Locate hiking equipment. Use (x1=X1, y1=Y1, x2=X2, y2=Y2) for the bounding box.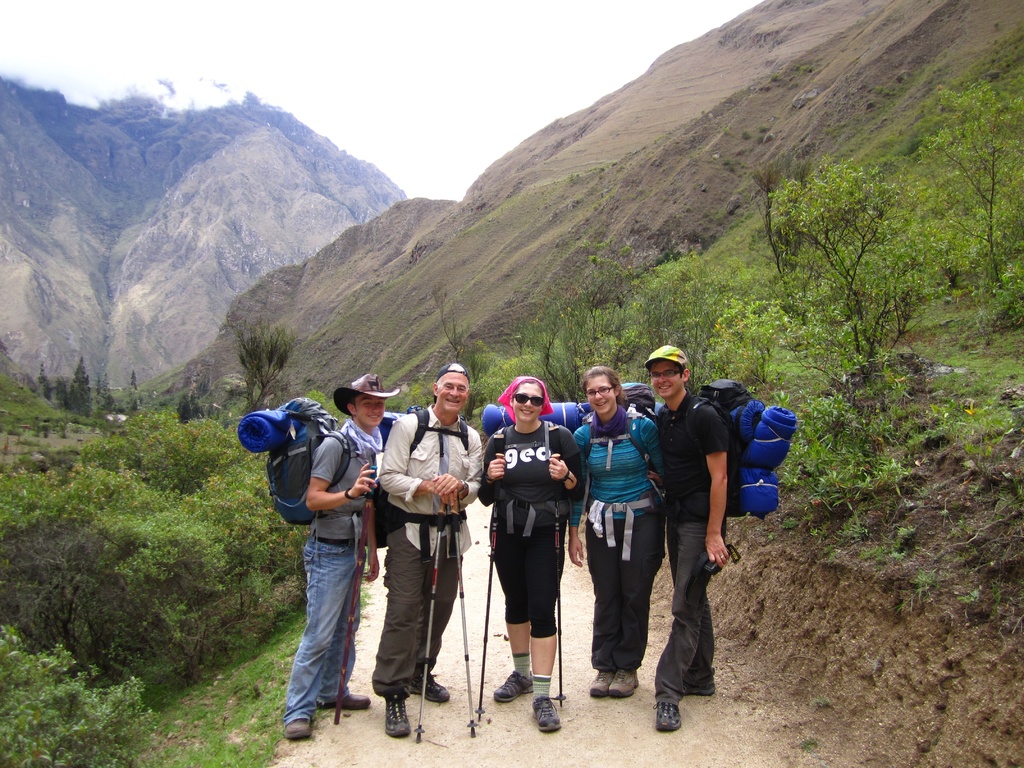
(x1=677, y1=372, x2=806, y2=525).
